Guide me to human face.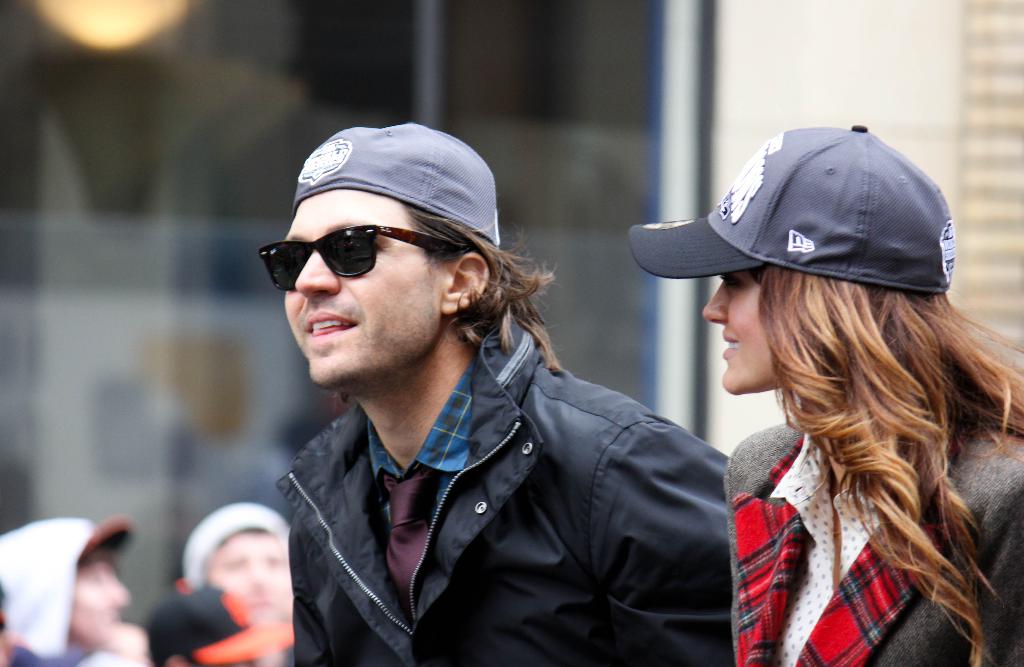
Guidance: l=205, t=526, r=296, b=625.
